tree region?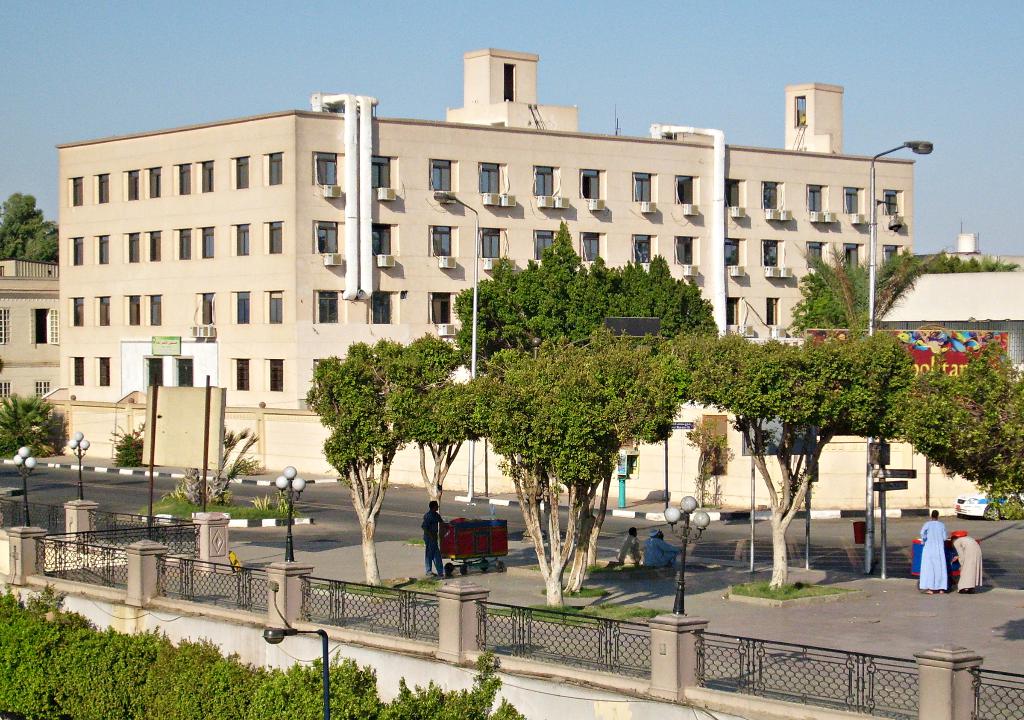
0/193/60/264
